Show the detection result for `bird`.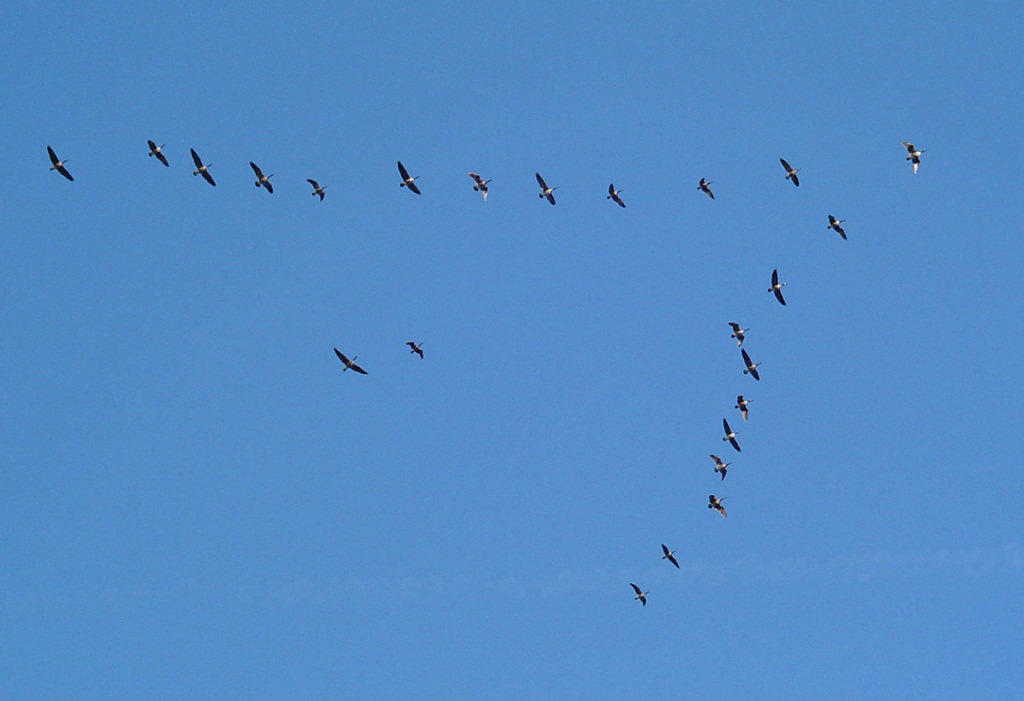
779,160,804,190.
